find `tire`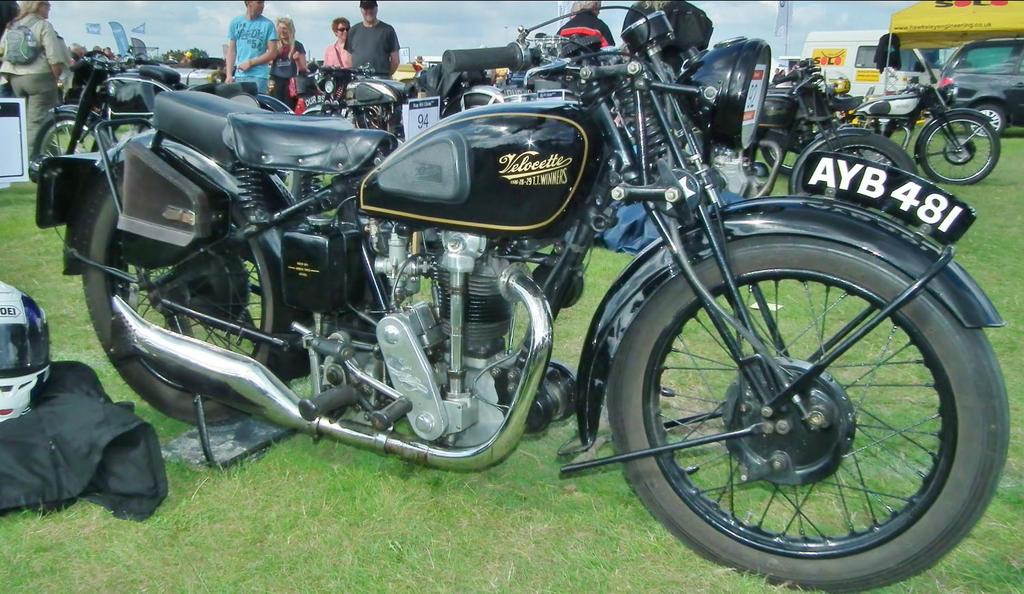
(920, 113, 1001, 185)
